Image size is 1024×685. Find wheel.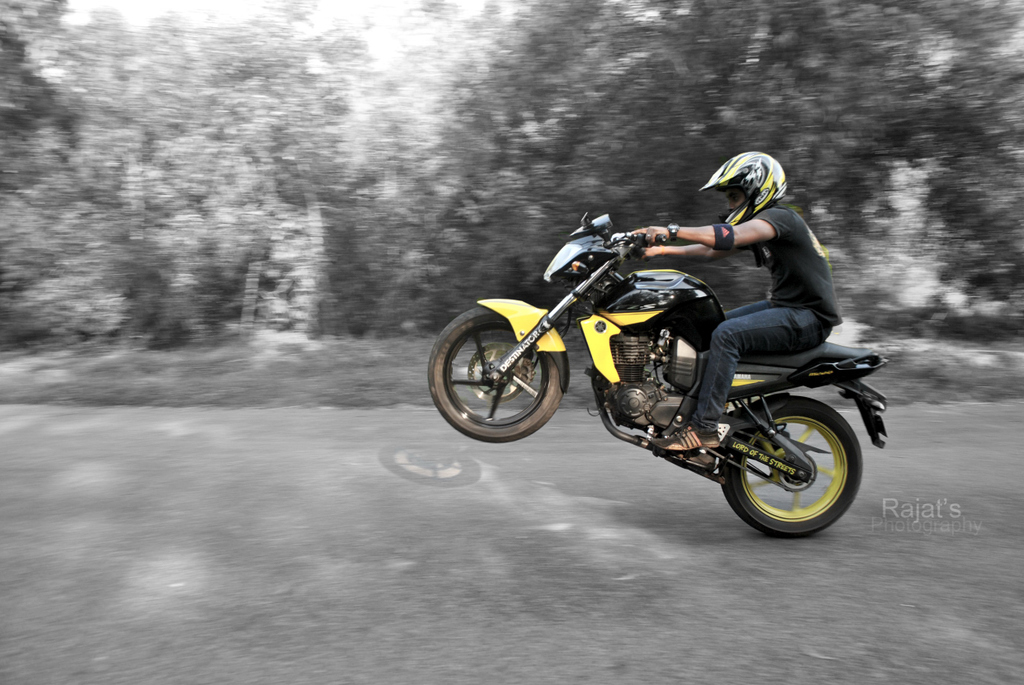
region(715, 390, 866, 529).
